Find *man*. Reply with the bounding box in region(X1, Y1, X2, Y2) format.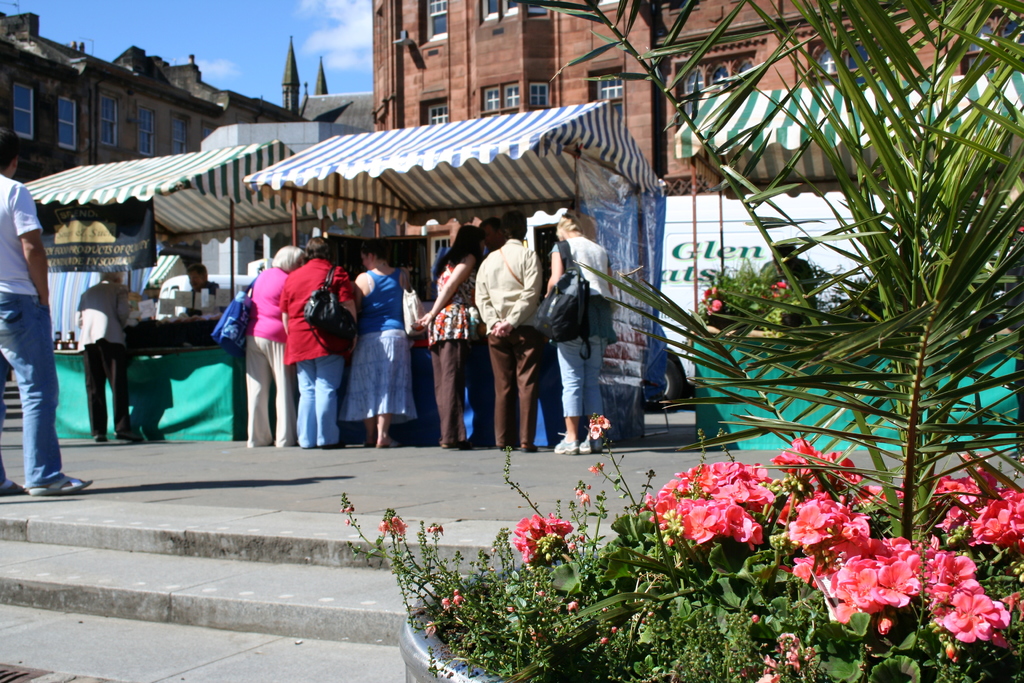
region(467, 208, 540, 452).
